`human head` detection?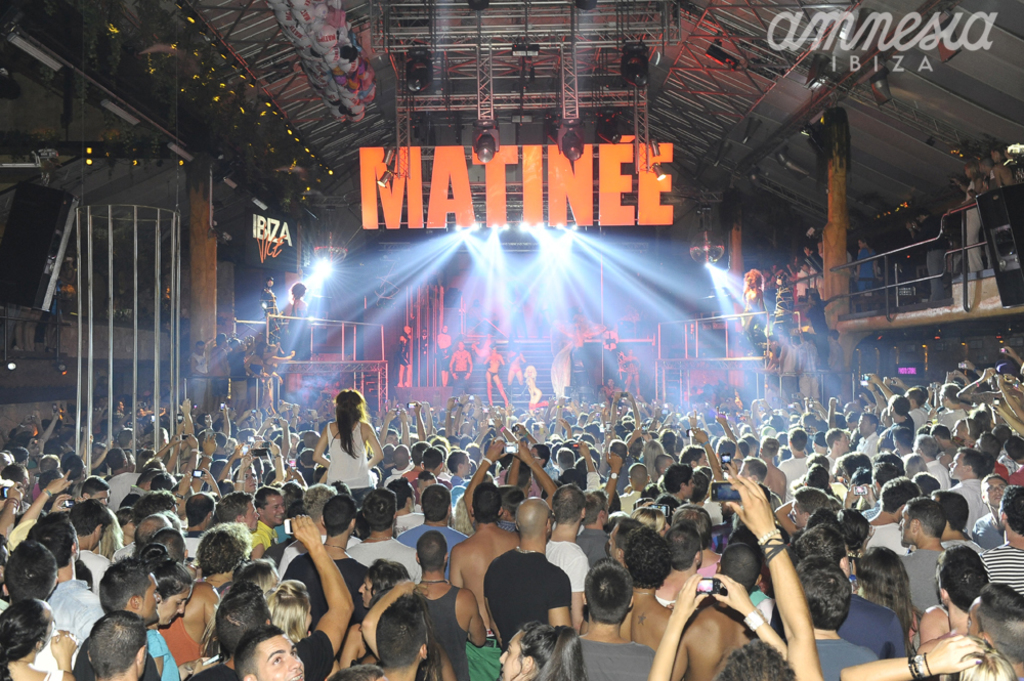
Rect(0, 599, 57, 654)
